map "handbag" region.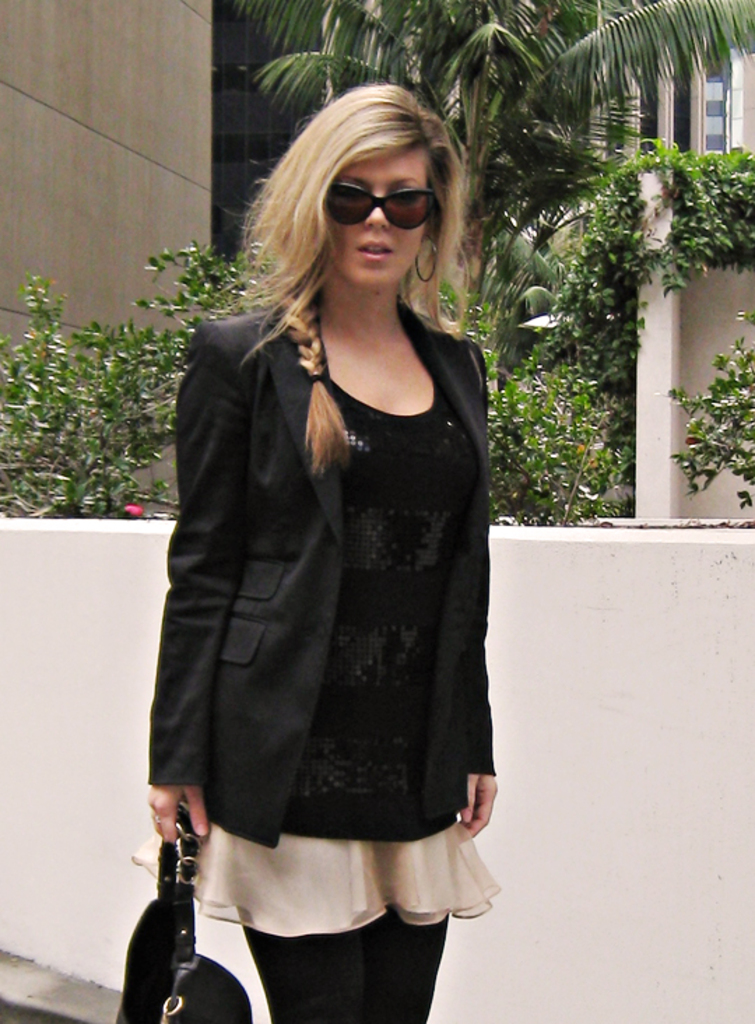
Mapped to {"x1": 115, "y1": 803, "x2": 252, "y2": 1023}.
